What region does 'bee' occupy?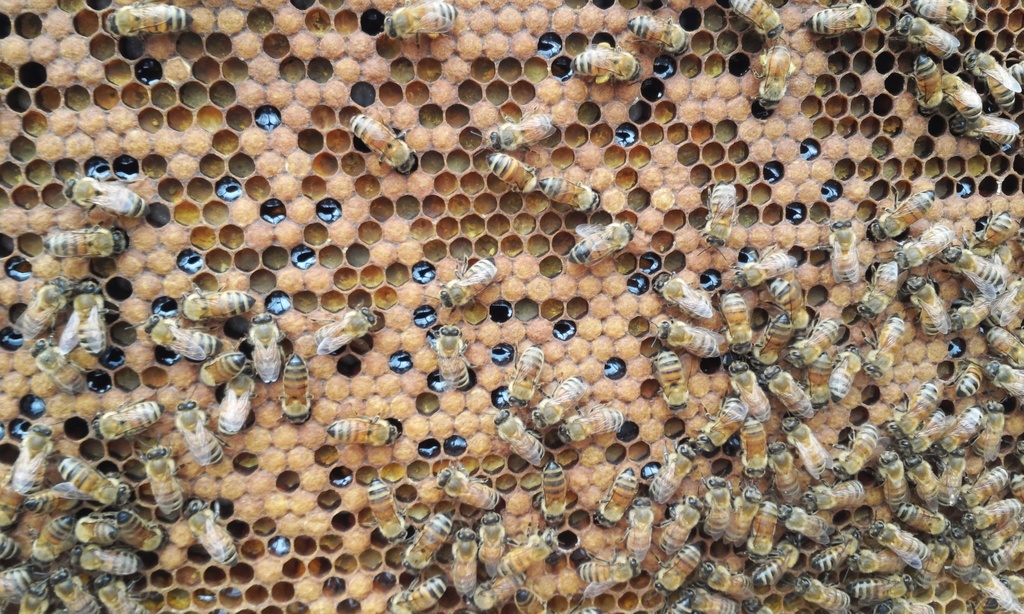
{"left": 762, "top": 361, "right": 813, "bottom": 417}.
